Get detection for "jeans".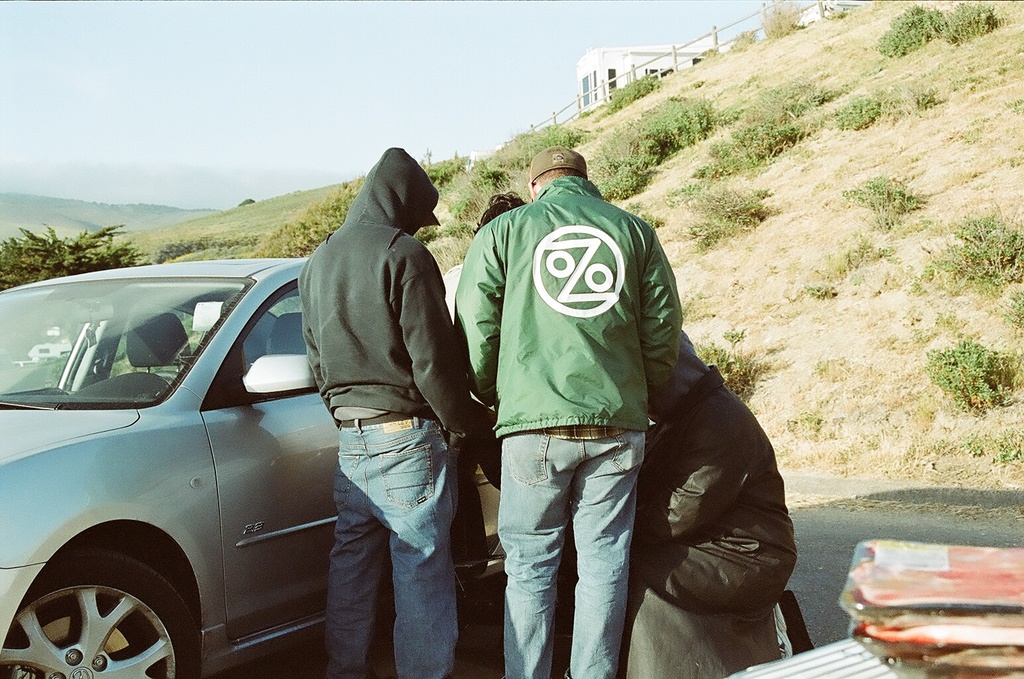
Detection: select_region(492, 433, 640, 665).
